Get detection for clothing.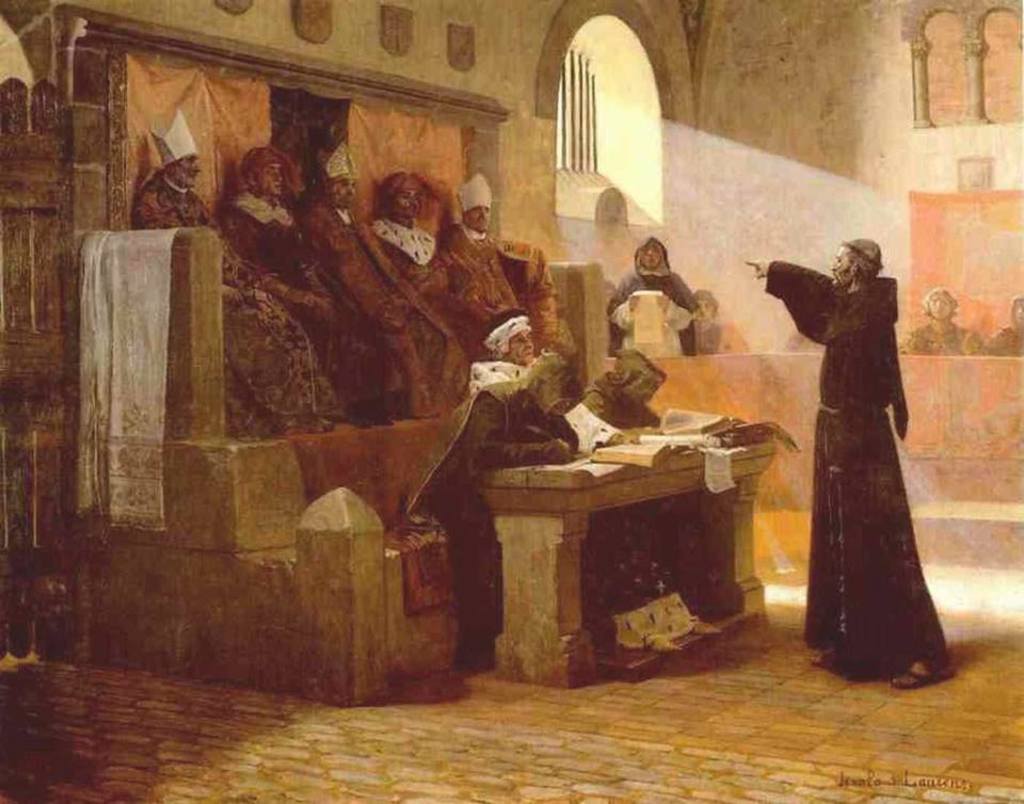
Detection: l=428, t=216, r=602, b=405.
